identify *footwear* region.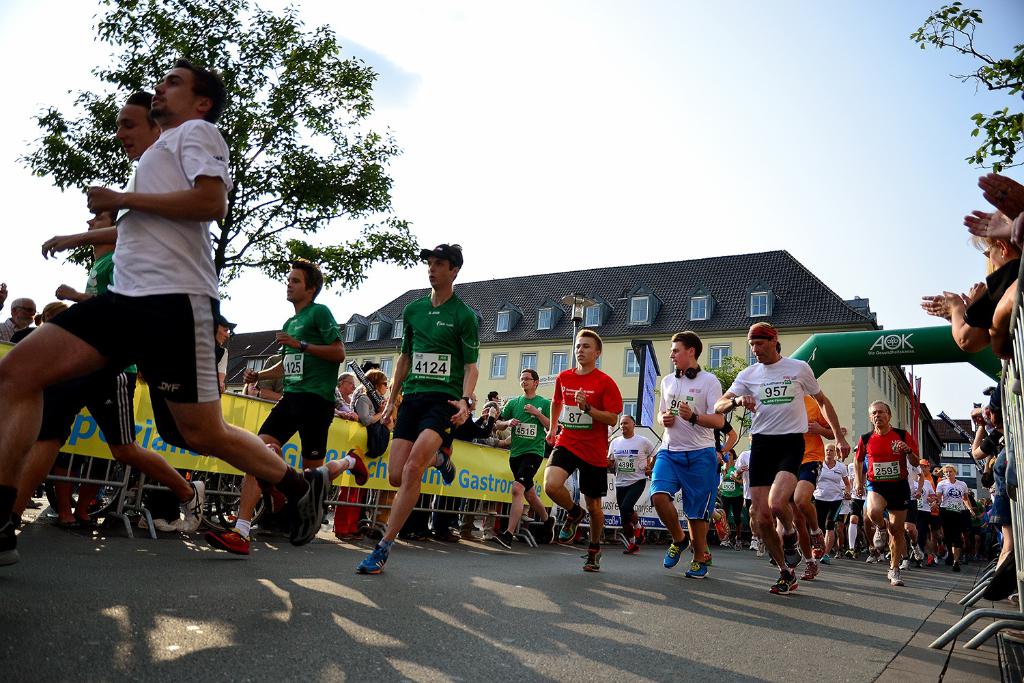
Region: <box>634,521,646,544</box>.
